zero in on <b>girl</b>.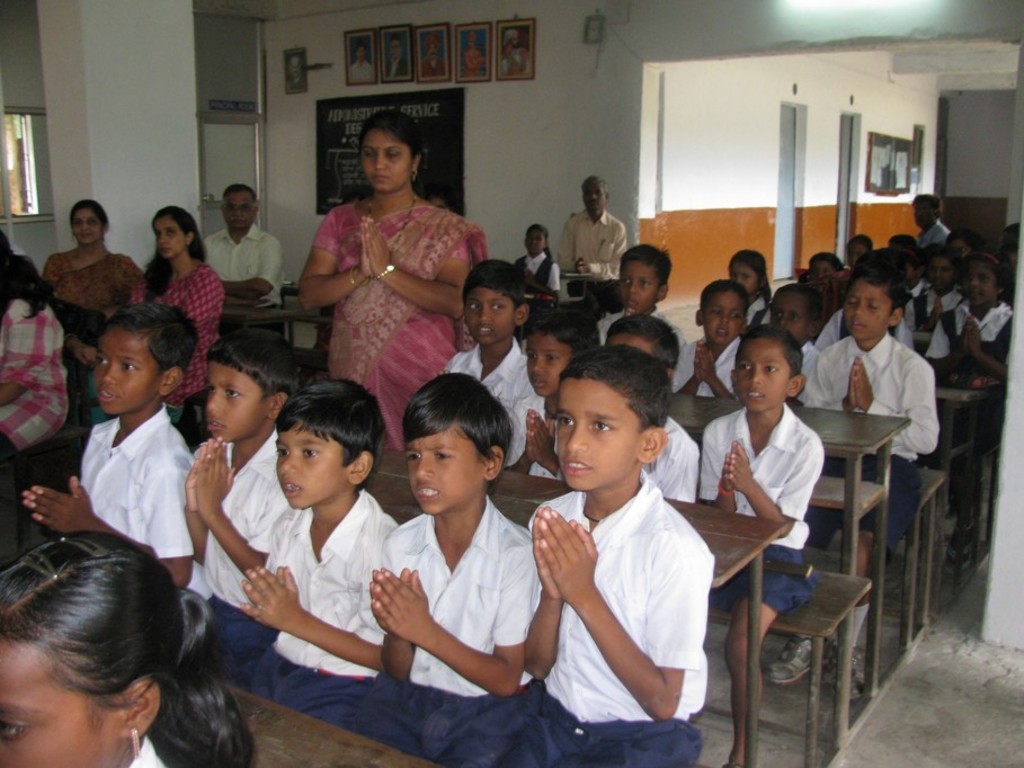
Zeroed in: pyautogui.locateOnScreen(0, 533, 260, 767).
